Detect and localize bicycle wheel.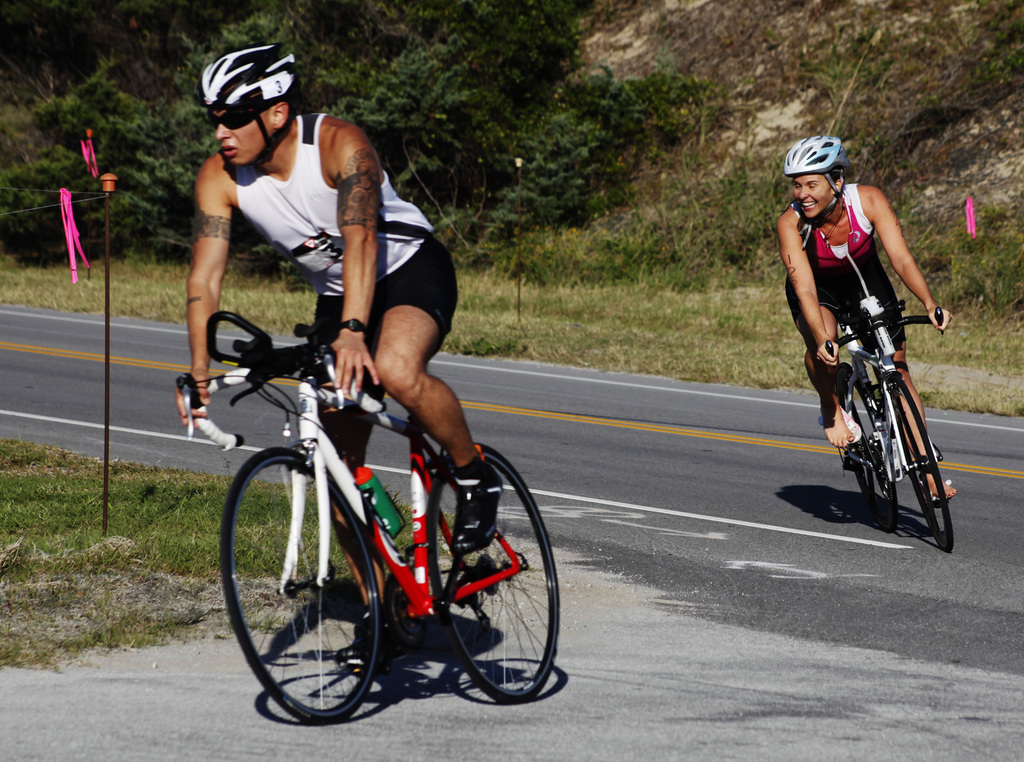
Localized at (436, 478, 554, 716).
